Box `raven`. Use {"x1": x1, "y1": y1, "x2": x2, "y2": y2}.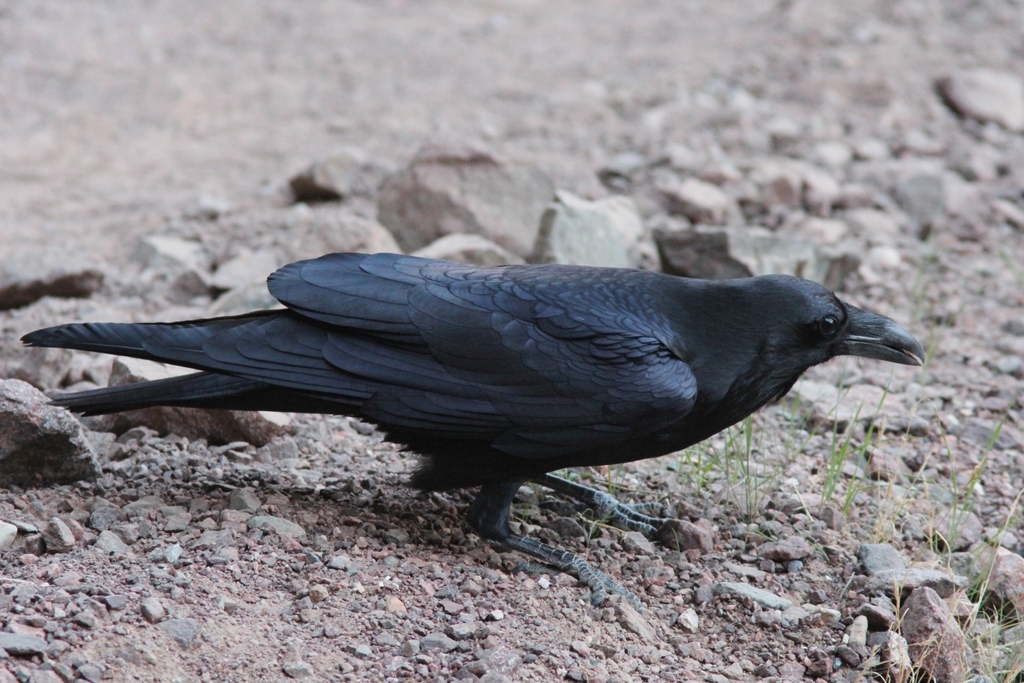
{"x1": 4, "y1": 253, "x2": 923, "y2": 582}.
